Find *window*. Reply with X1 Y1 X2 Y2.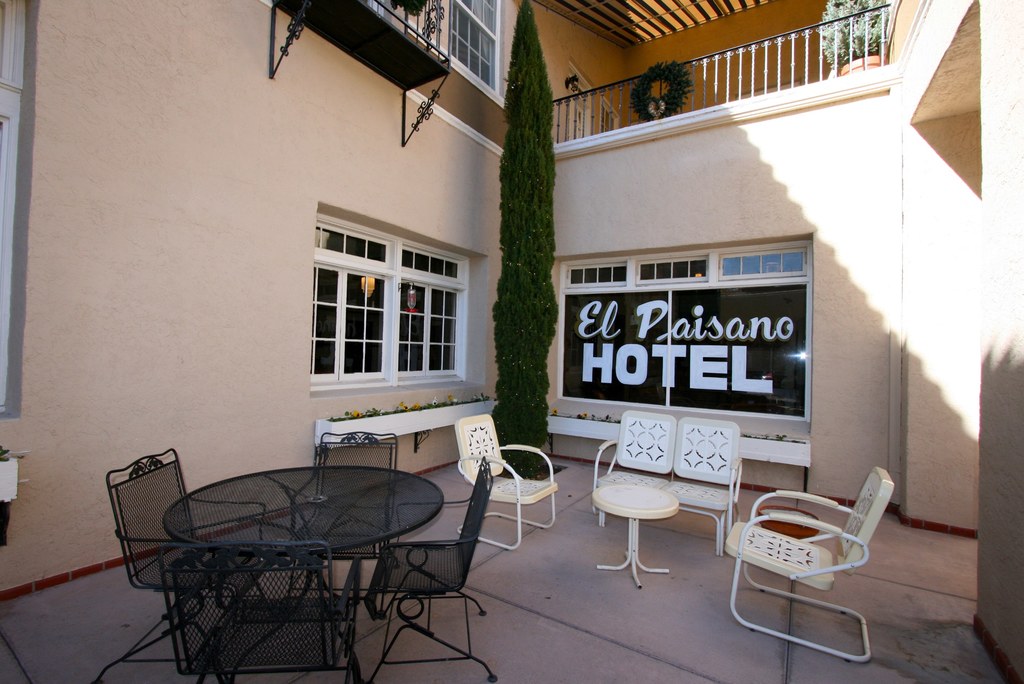
0 0 41 427.
